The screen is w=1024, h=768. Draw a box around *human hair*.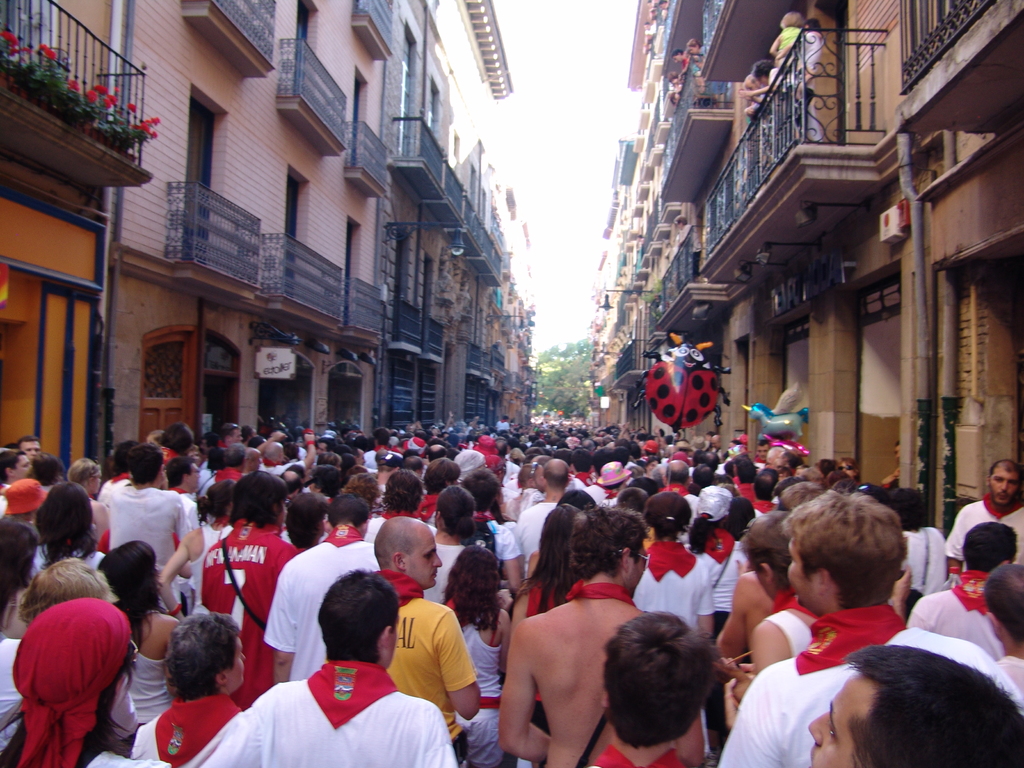
x1=314 y1=566 x2=401 y2=672.
